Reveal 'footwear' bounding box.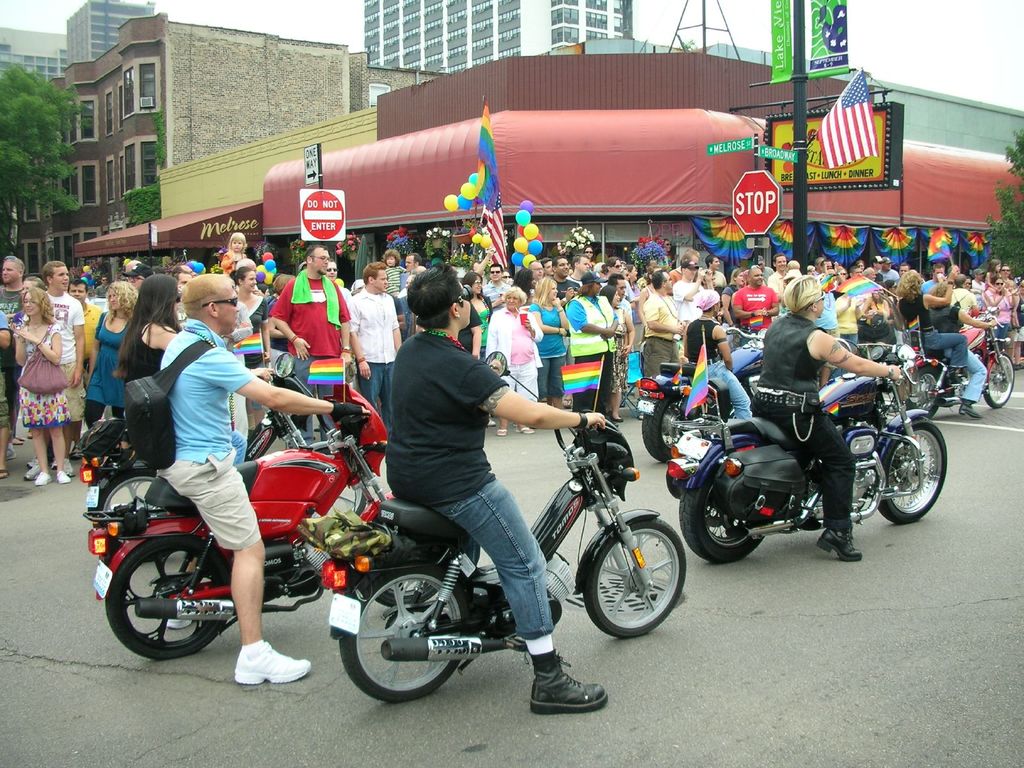
Revealed: 495, 428, 509, 438.
